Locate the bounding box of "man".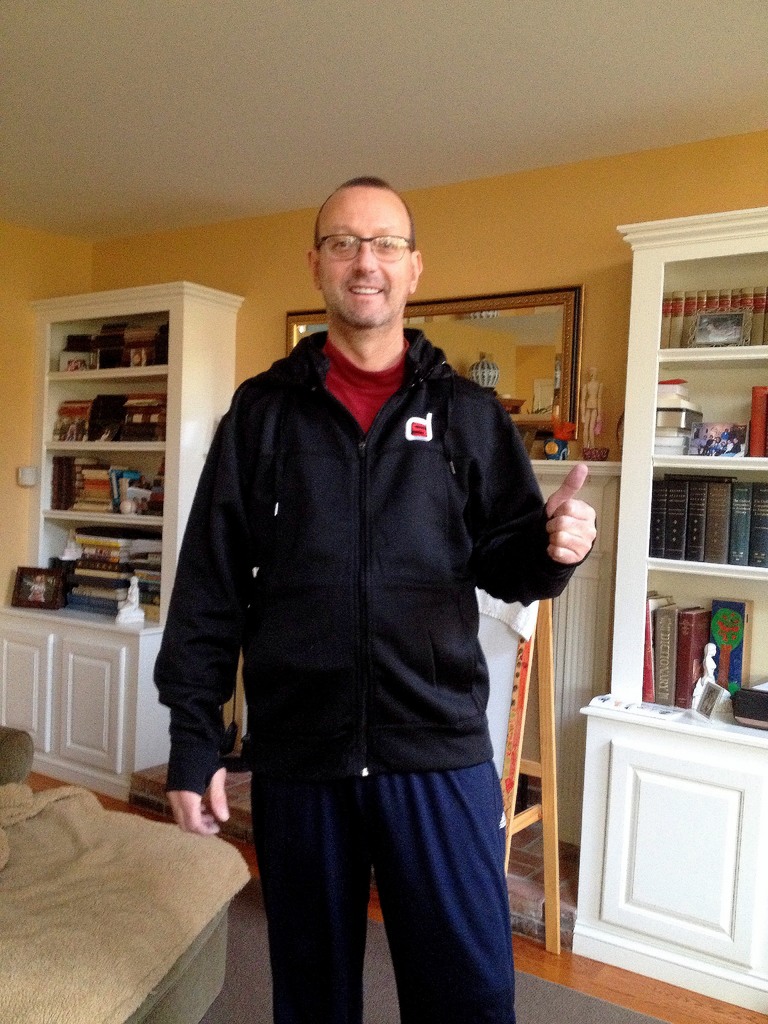
Bounding box: box=[163, 174, 595, 1015].
